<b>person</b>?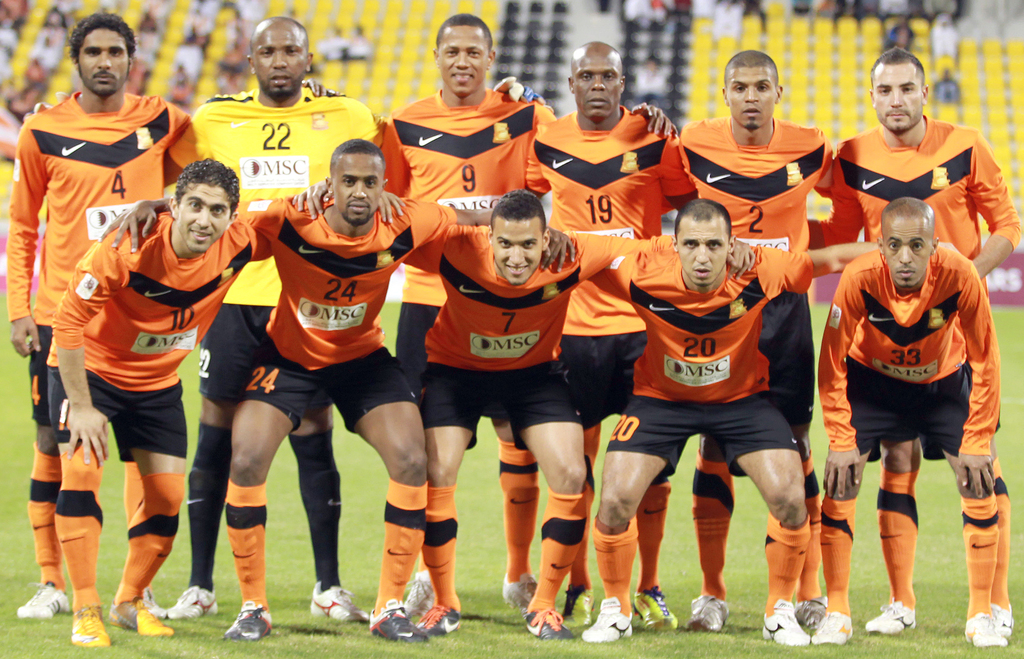
box(519, 39, 704, 631)
